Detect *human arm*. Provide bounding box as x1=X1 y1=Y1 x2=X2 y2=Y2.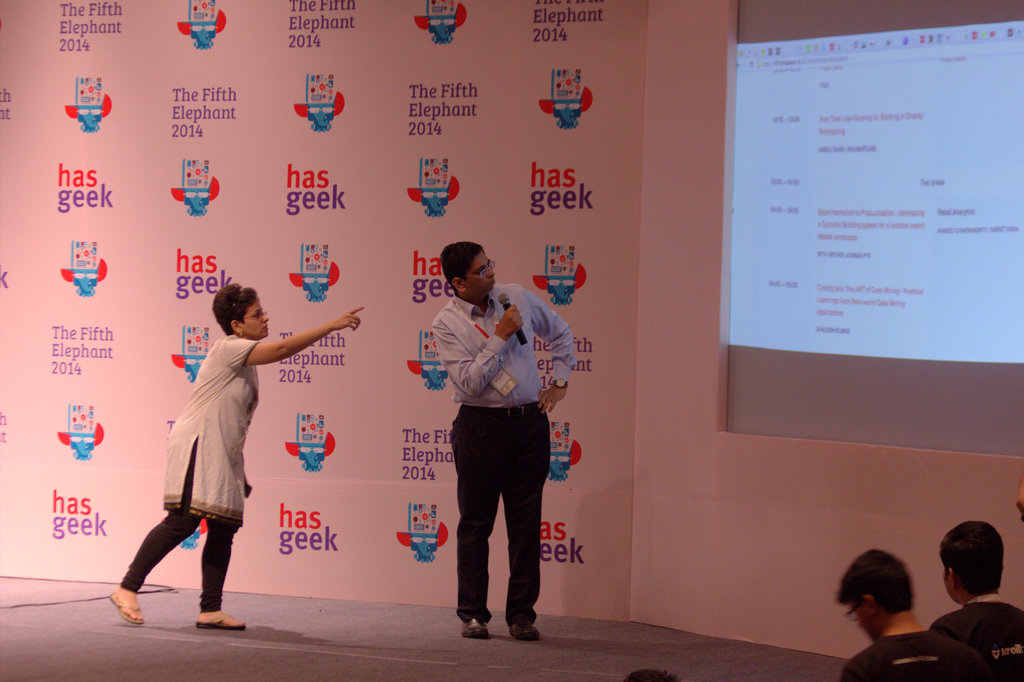
x1=531 y1=312 x2=569 y2=417.
